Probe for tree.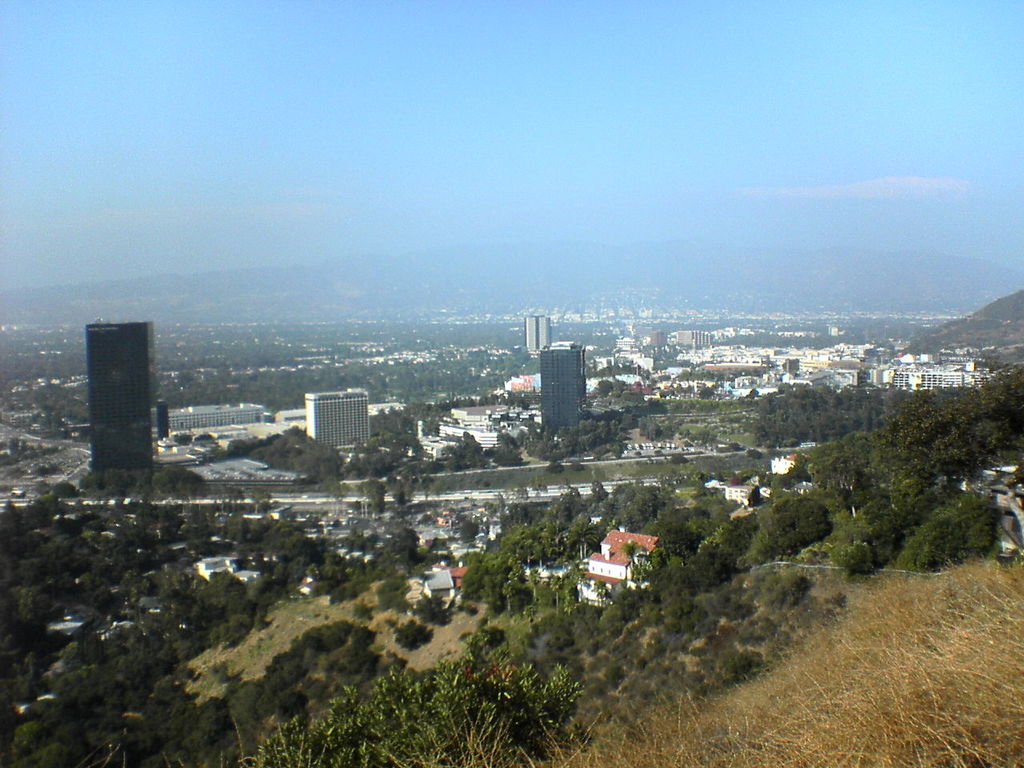
Probe result: x1=610 y1=479 x2=662 y2=526.
